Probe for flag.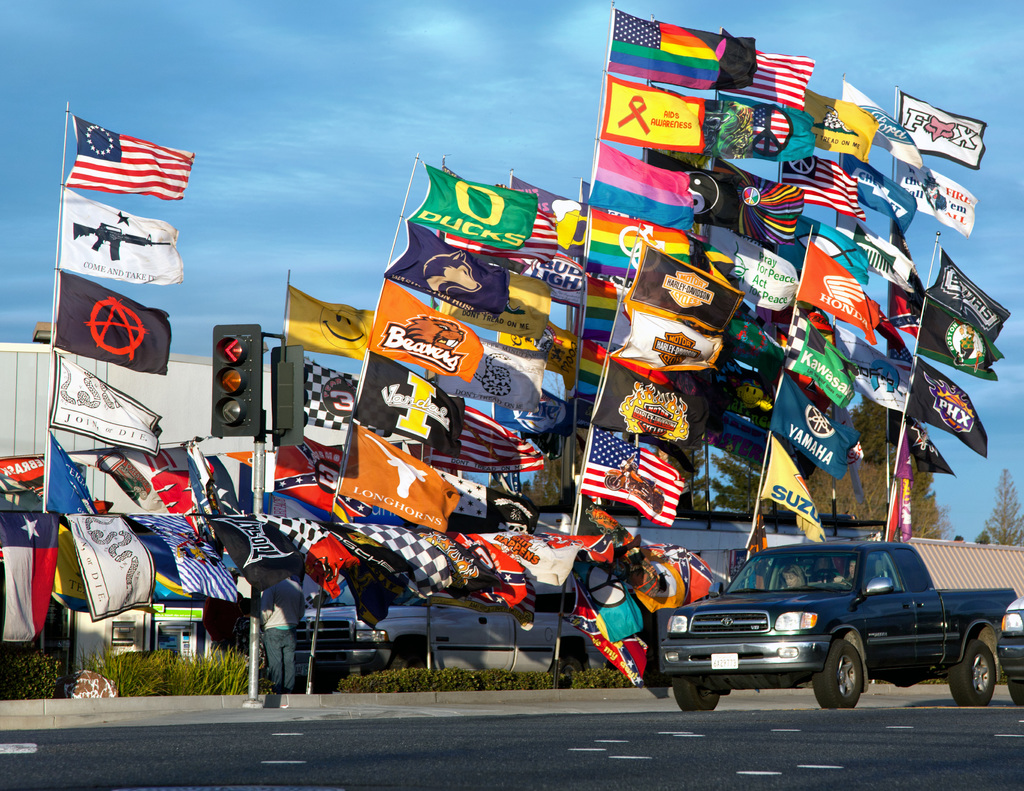
Probe result: (424,399,545,474).
